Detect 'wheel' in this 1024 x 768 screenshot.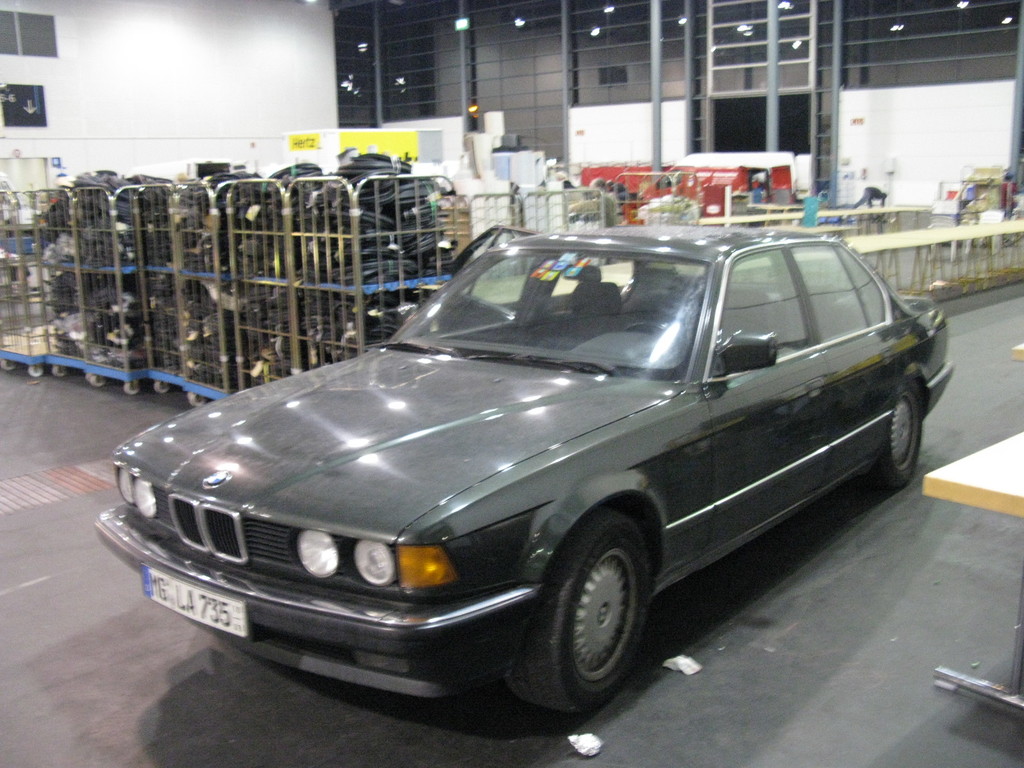
Detection: (630, 323, 669, 342).
